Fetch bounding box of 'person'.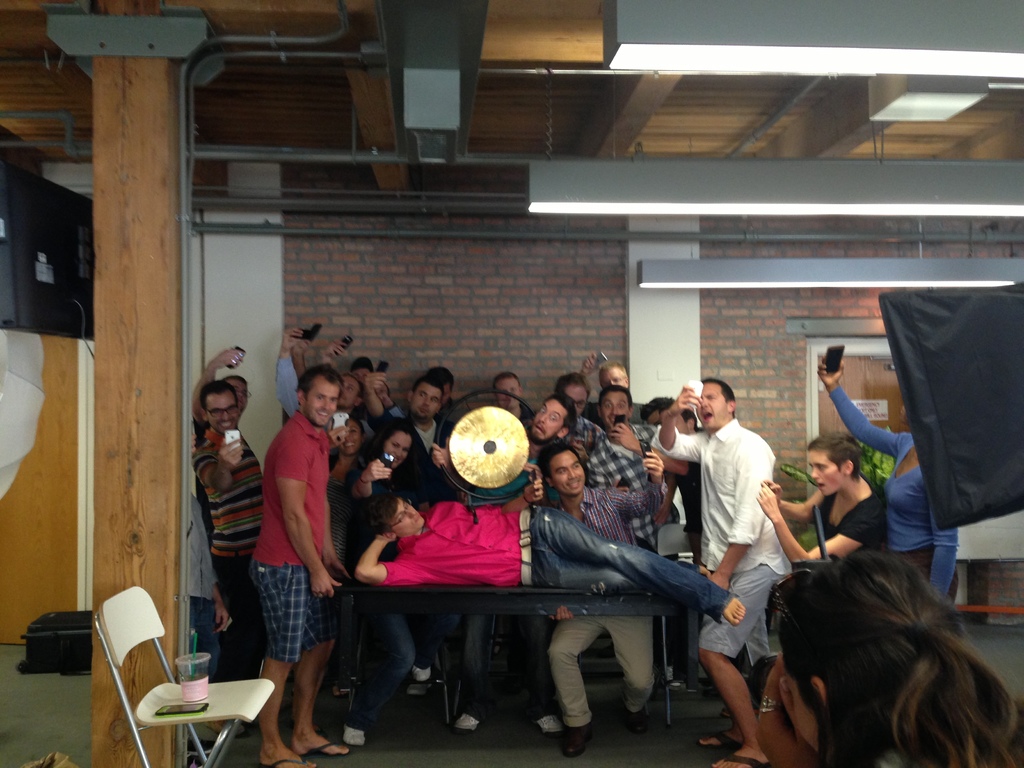
Bbox: BBox(753, 436, 886, 566).
